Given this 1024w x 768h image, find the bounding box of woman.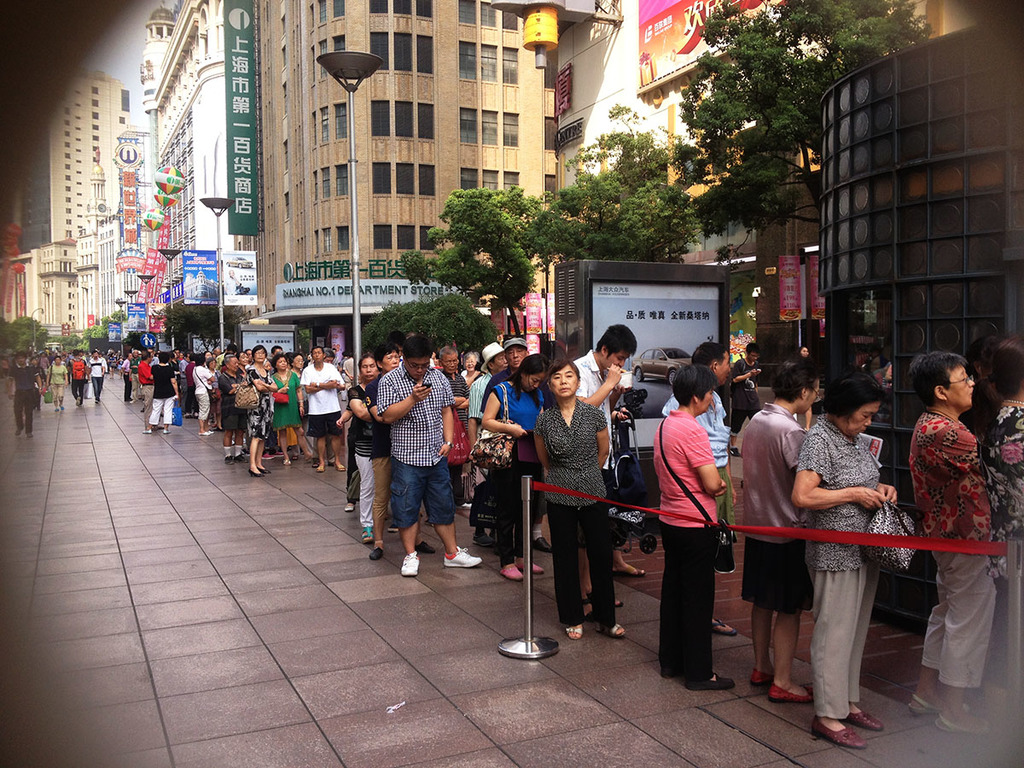
box(363, 341, 438, 562).
